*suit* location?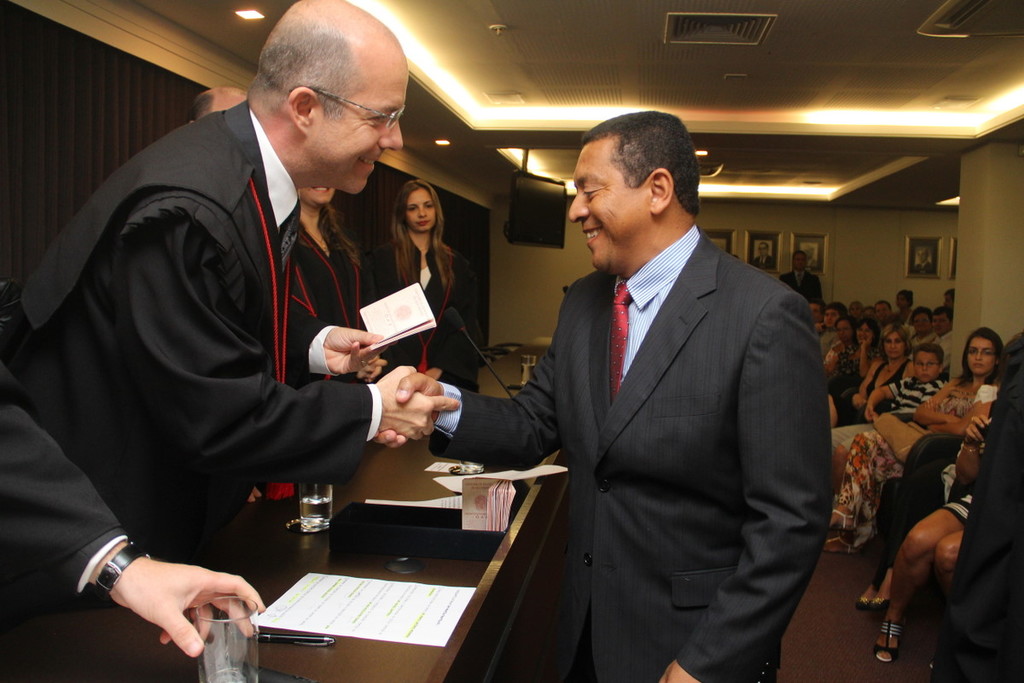
914, 259, 935, 272
